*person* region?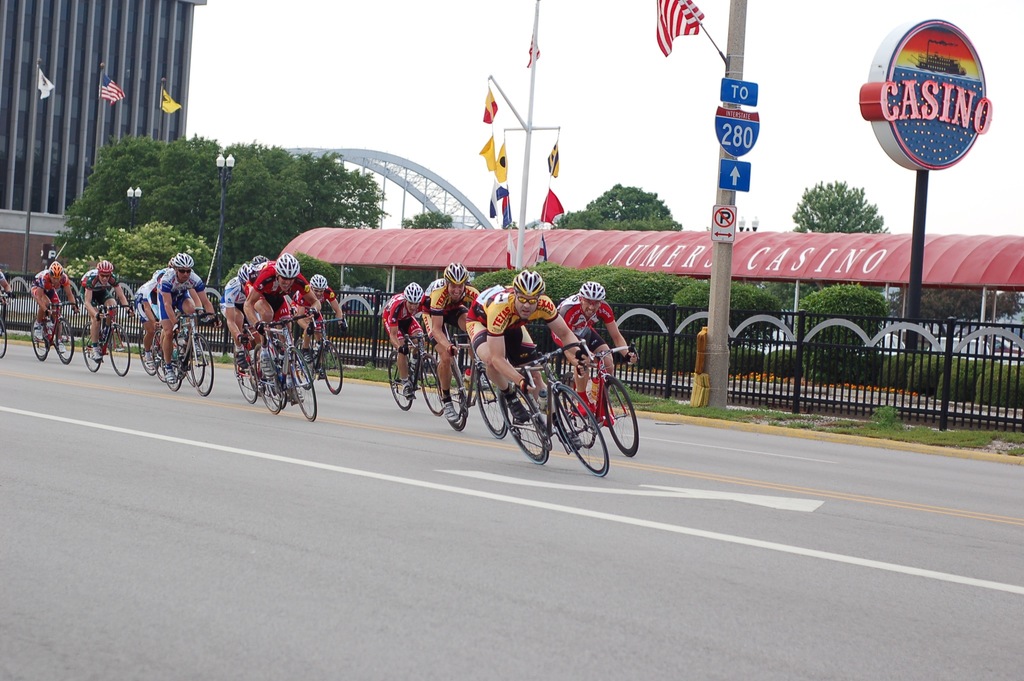
0:261:10:308
